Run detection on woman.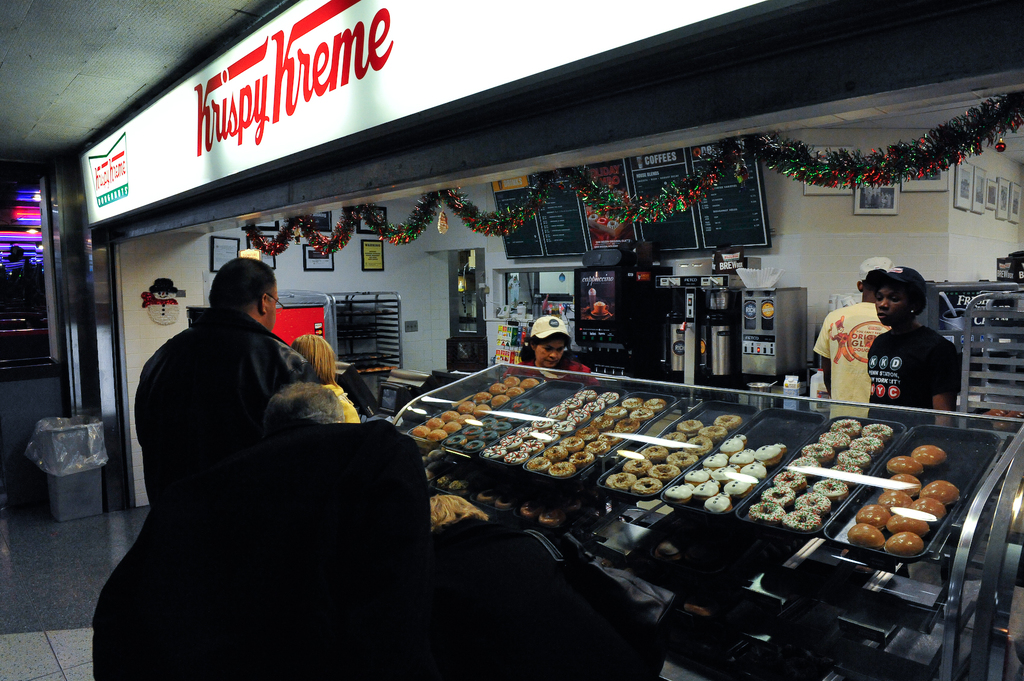
Result: [511,309,600,389].
